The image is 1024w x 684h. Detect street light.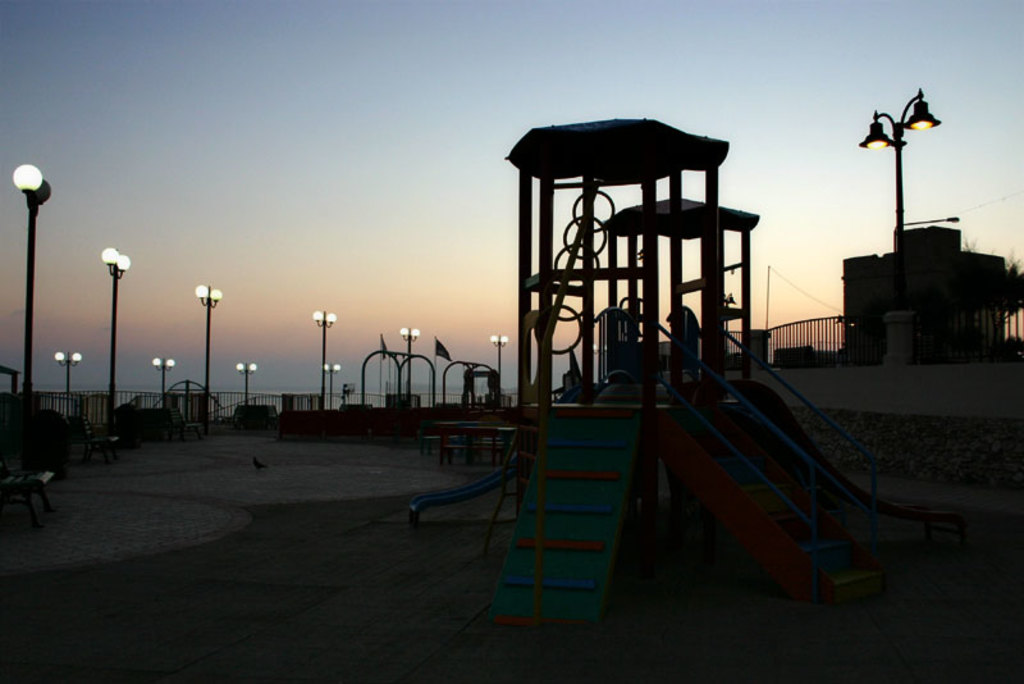
Detection: crop(100, 246, 133, 432).
